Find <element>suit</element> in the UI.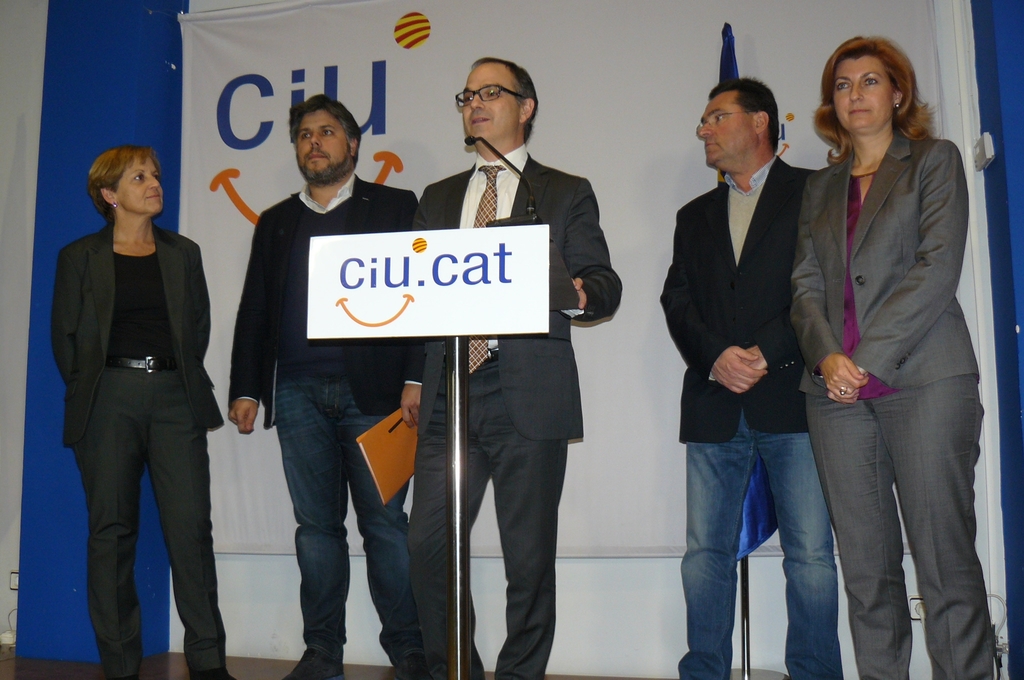
UI element at 44/178/230/669.
